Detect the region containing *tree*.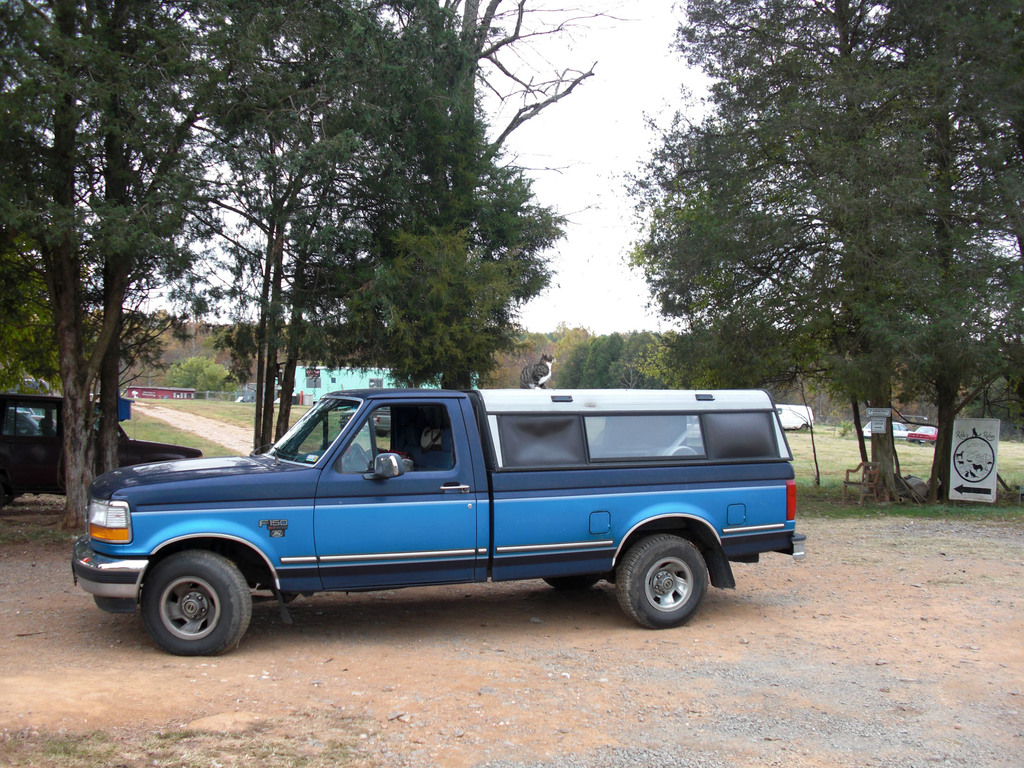
bbox(671, 0, 980, 504).
